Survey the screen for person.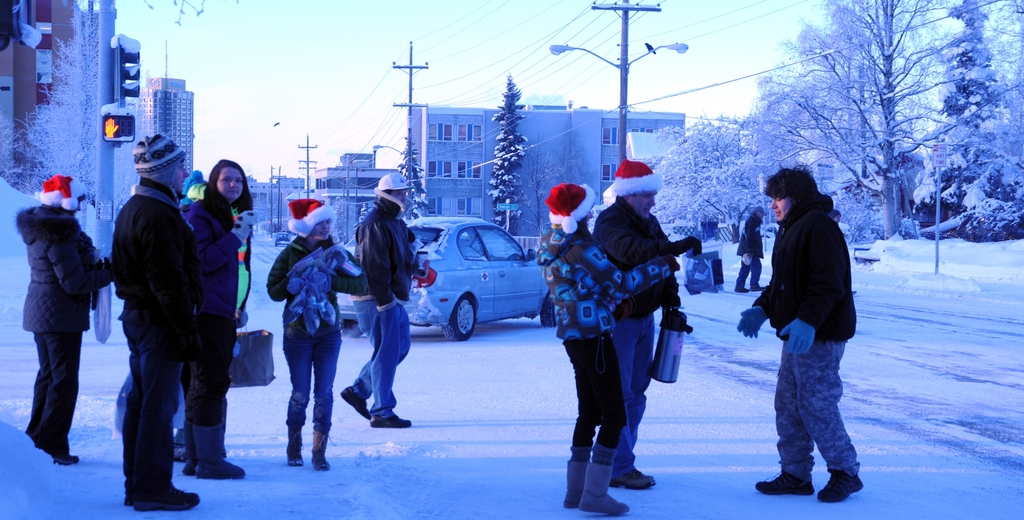
Survey found: 262,198,369,473.
